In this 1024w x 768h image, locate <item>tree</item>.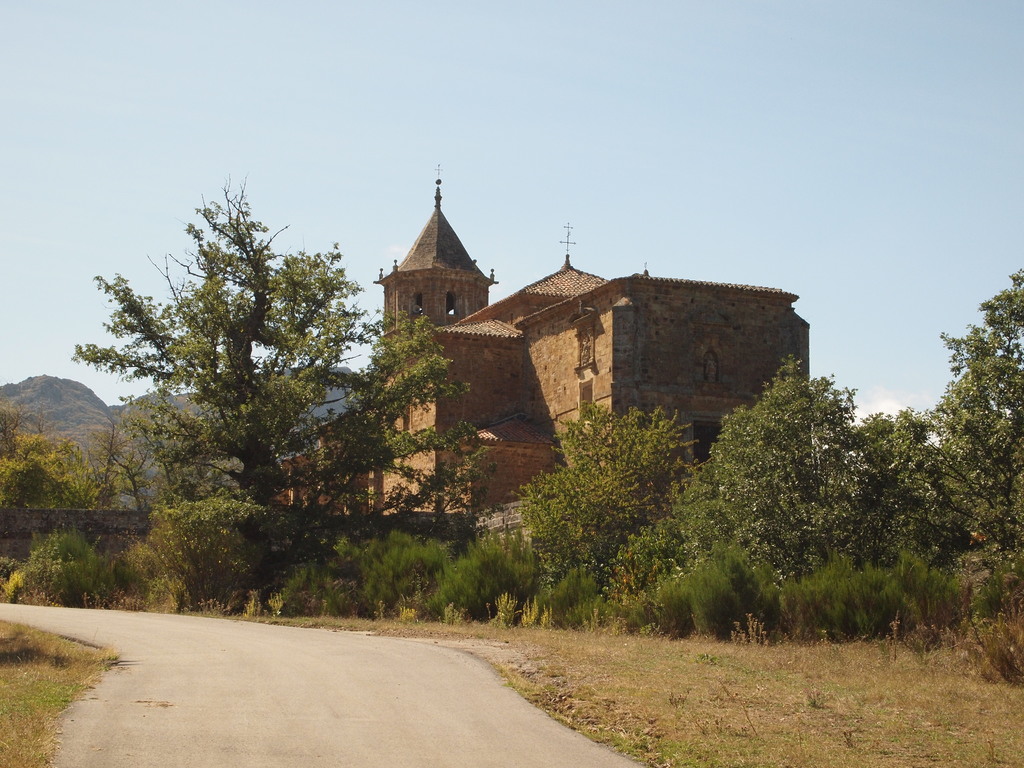
Bounding box: [x1=74, y1=408, x2=139, y2=514].
